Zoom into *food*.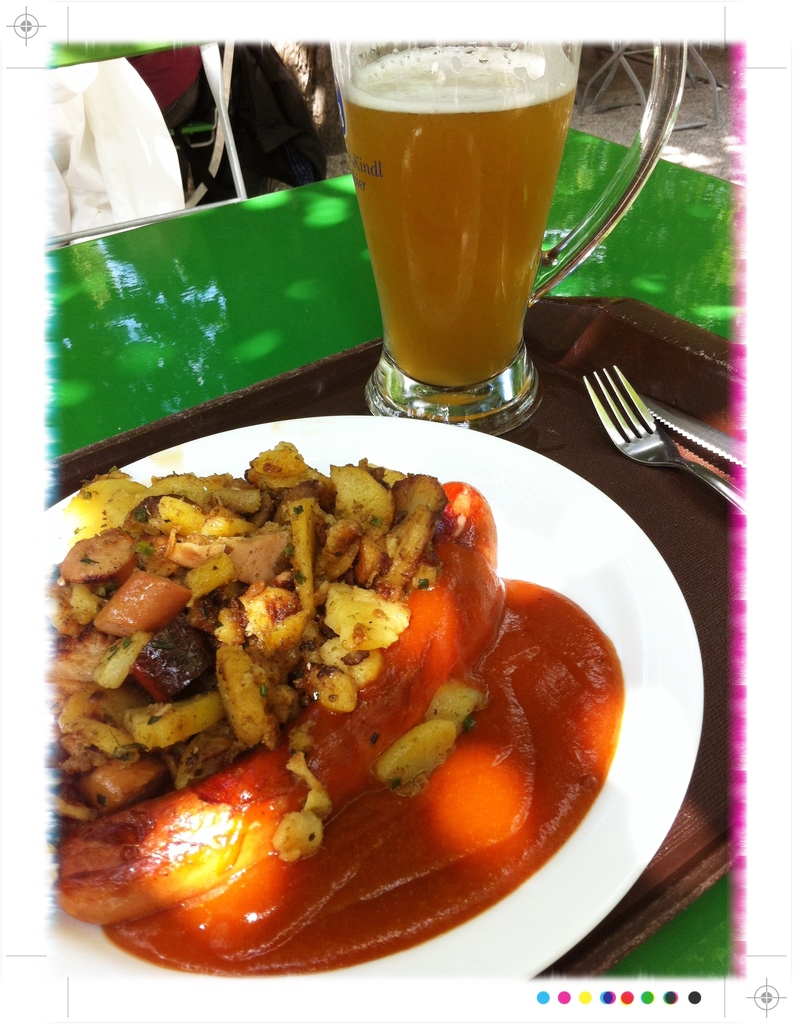
Zoom target: l=40, t=433, r=631, b=970.
